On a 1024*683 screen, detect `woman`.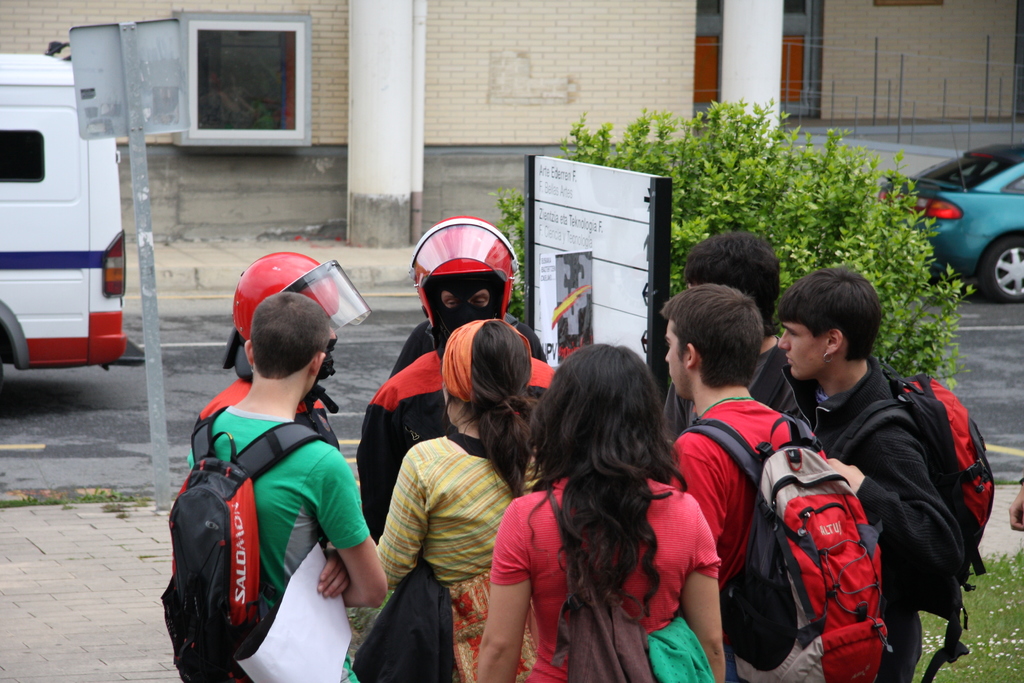
<region>369, 323, 560, 682</region>.
